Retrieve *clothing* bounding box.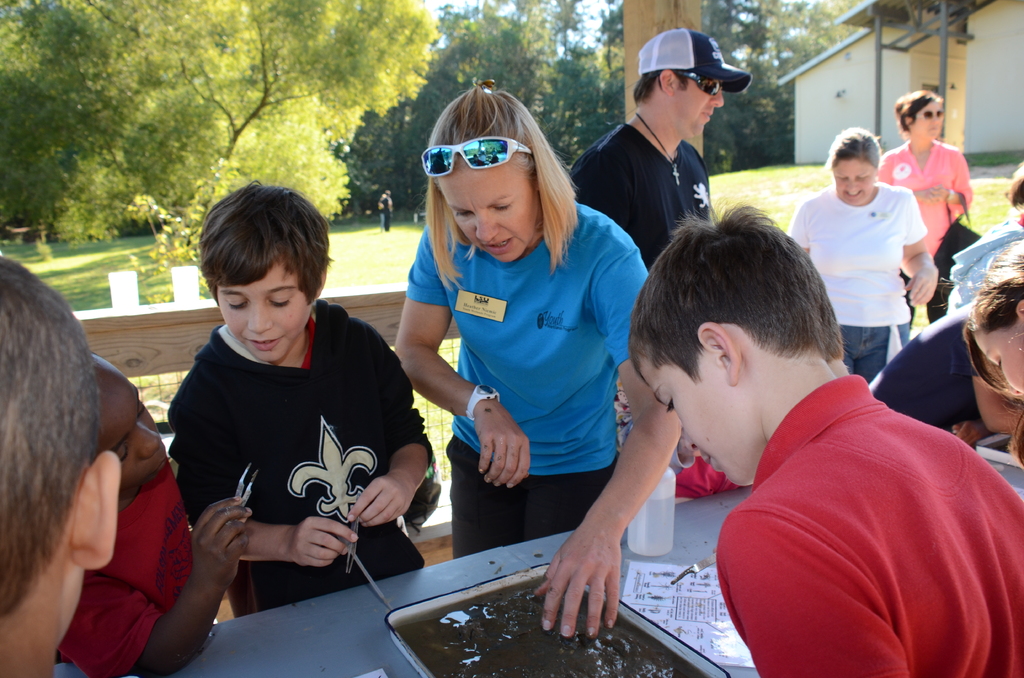
Bounding box: bbox=(407, 198, 634, 480).
